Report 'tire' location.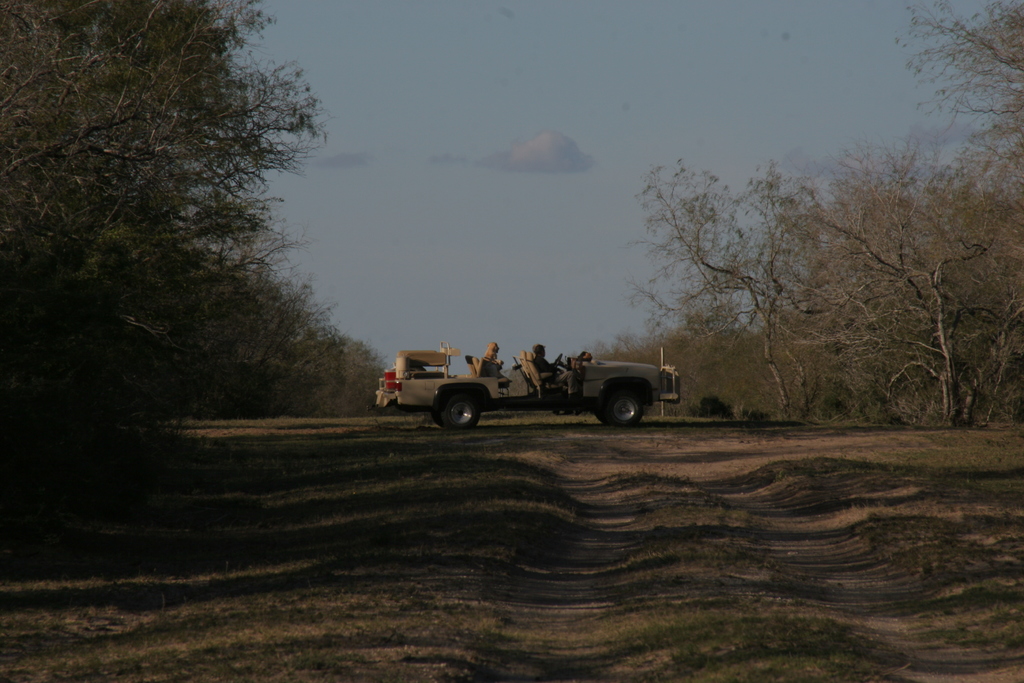
Report: (x1=594, y1=399, x2=605, y2=422).
